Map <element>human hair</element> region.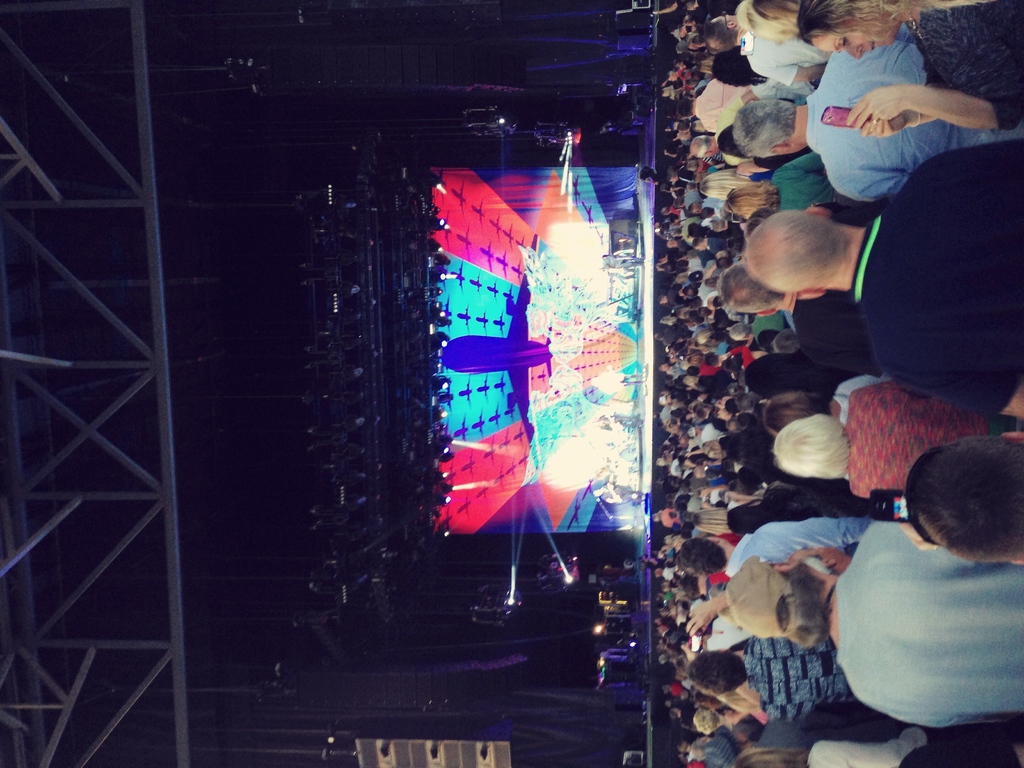
Mapped to 795, 0, 988, 42.
